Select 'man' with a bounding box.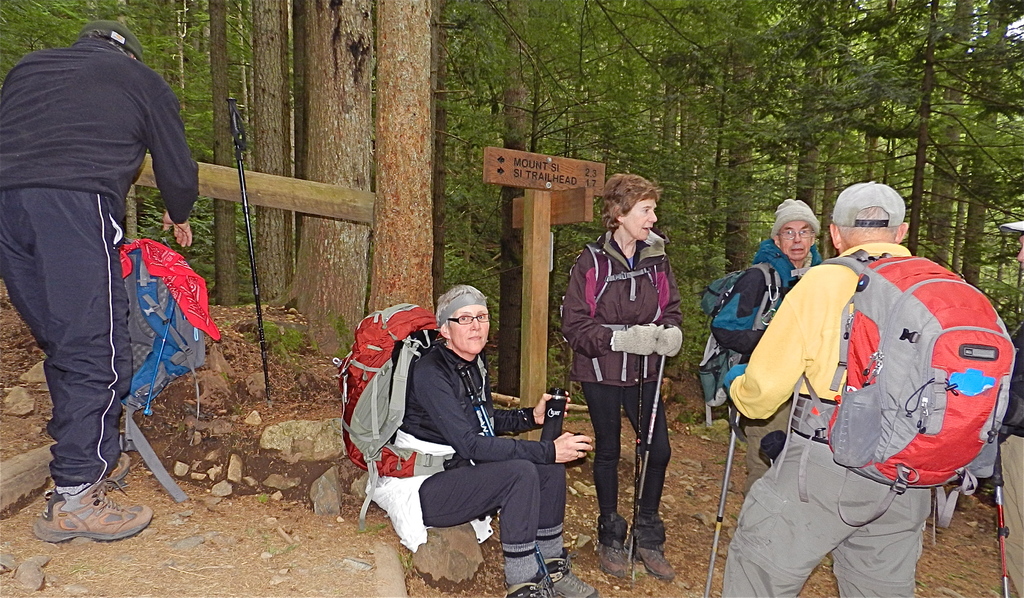
pyautogui.locateOnScreen(698, 195, 826, 501).
